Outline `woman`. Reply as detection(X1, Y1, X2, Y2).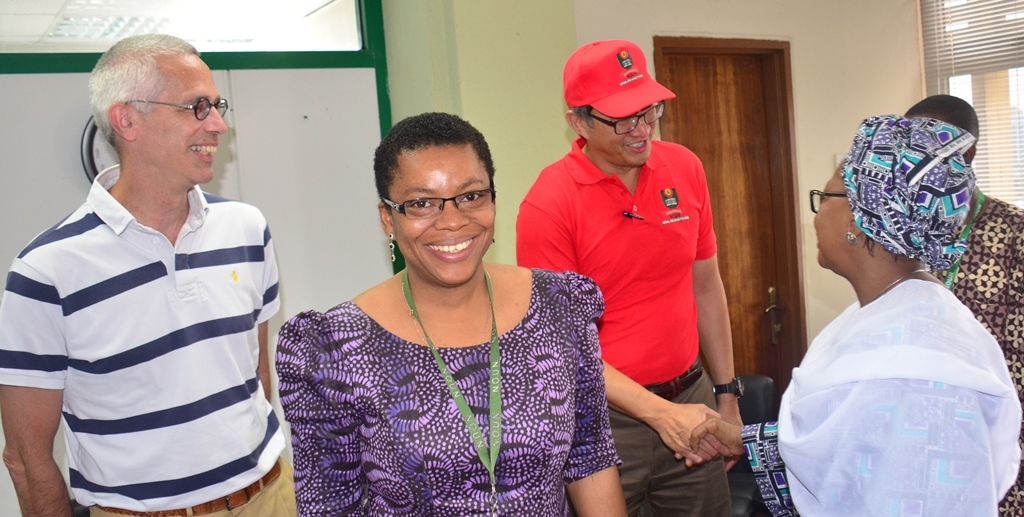
detection(672, 110, 1023, 516).
